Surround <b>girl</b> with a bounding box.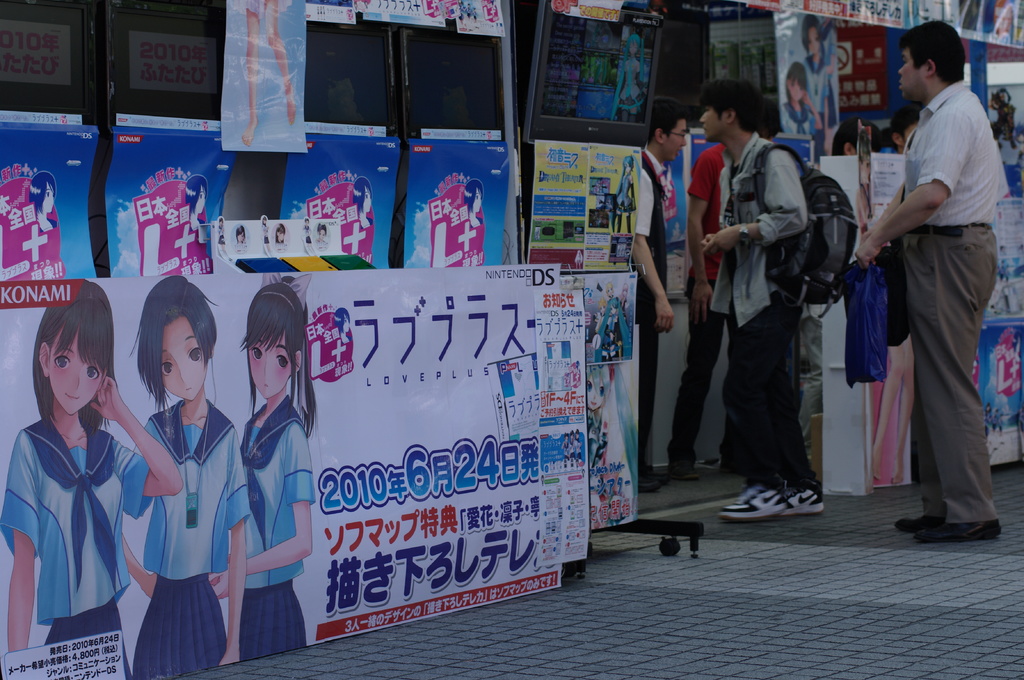
bbox=[0, 278, 185, 679].
